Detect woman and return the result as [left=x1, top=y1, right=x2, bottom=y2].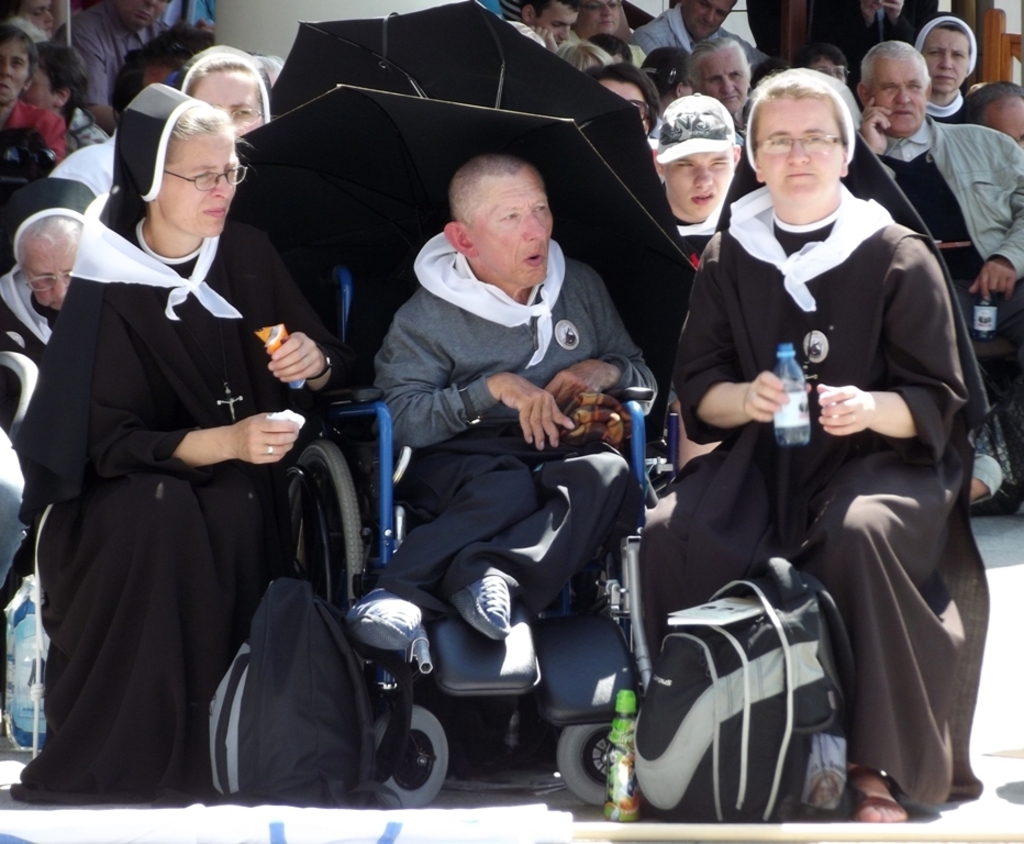
[left=559, top=46, right=612, bottom=70].
